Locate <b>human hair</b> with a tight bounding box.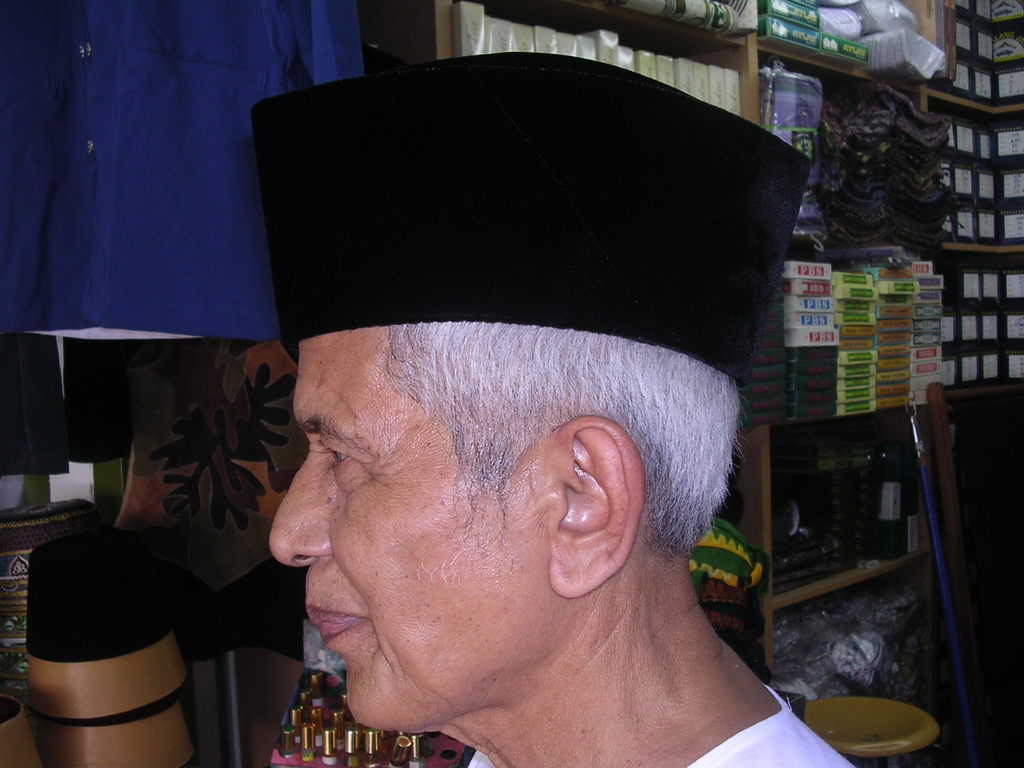
<bbox>392, 322, 751, 566</bbox>.
